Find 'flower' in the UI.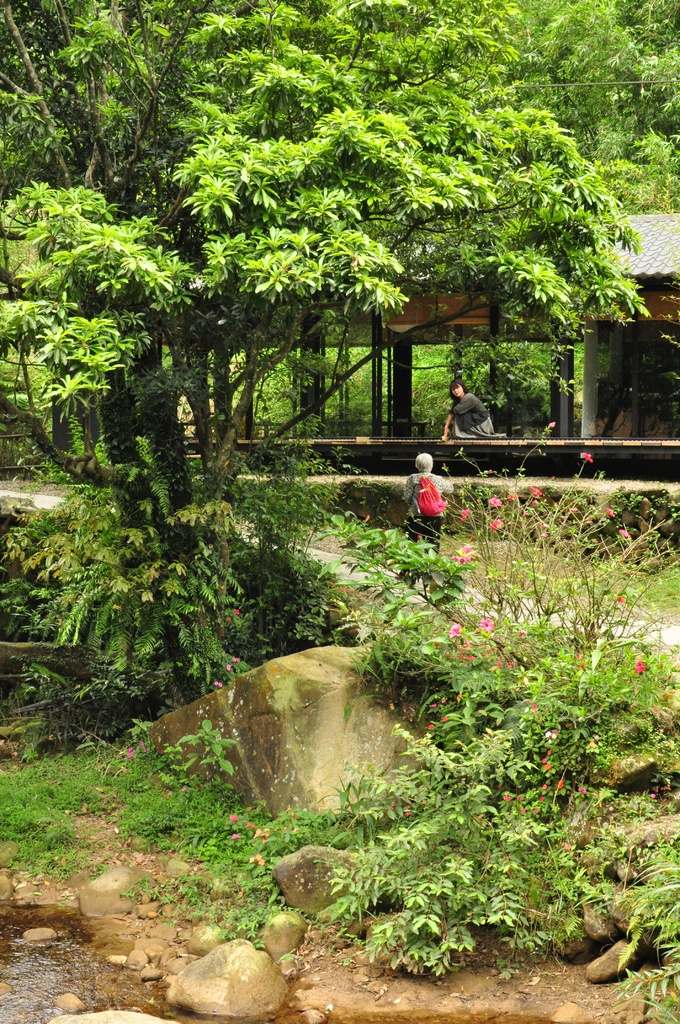
UI element at bbox=(224, 607, 247, 627).
